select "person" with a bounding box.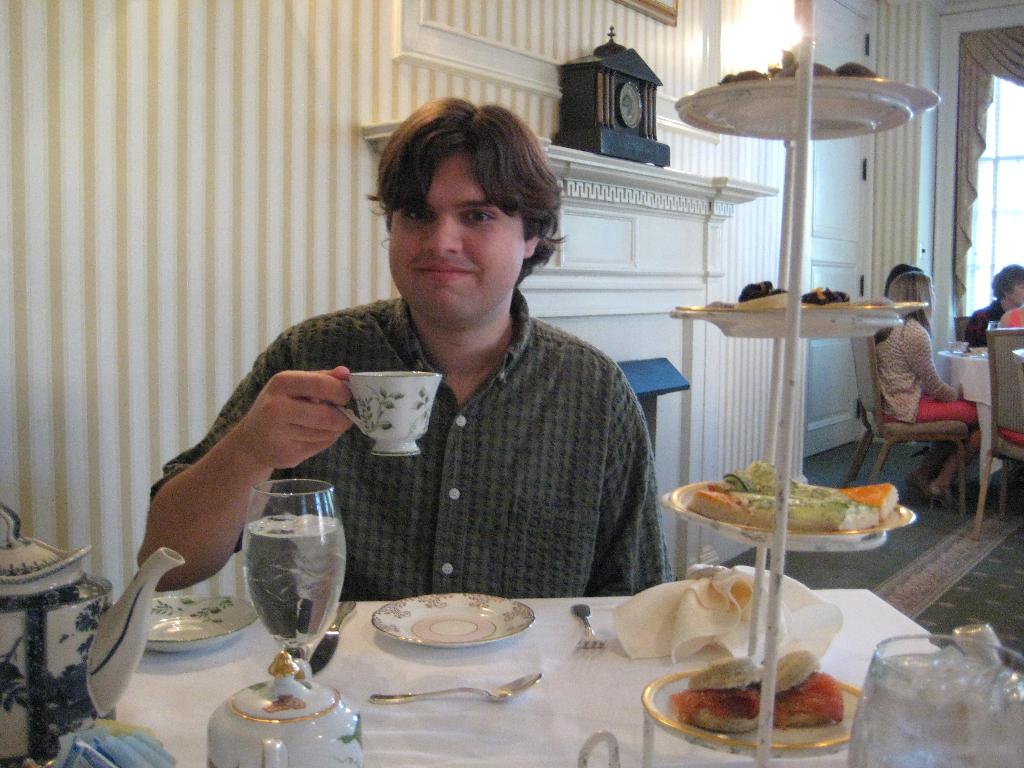
993:305:1023:442.
